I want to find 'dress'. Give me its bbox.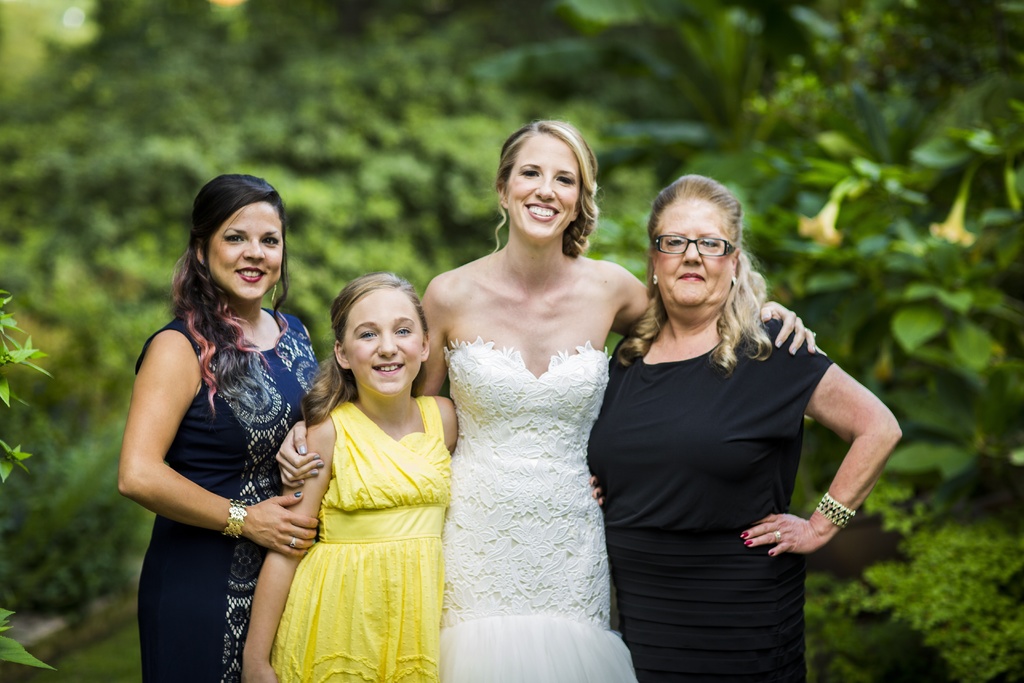
<bbox>588, 315, 834, 682</bbox>.
